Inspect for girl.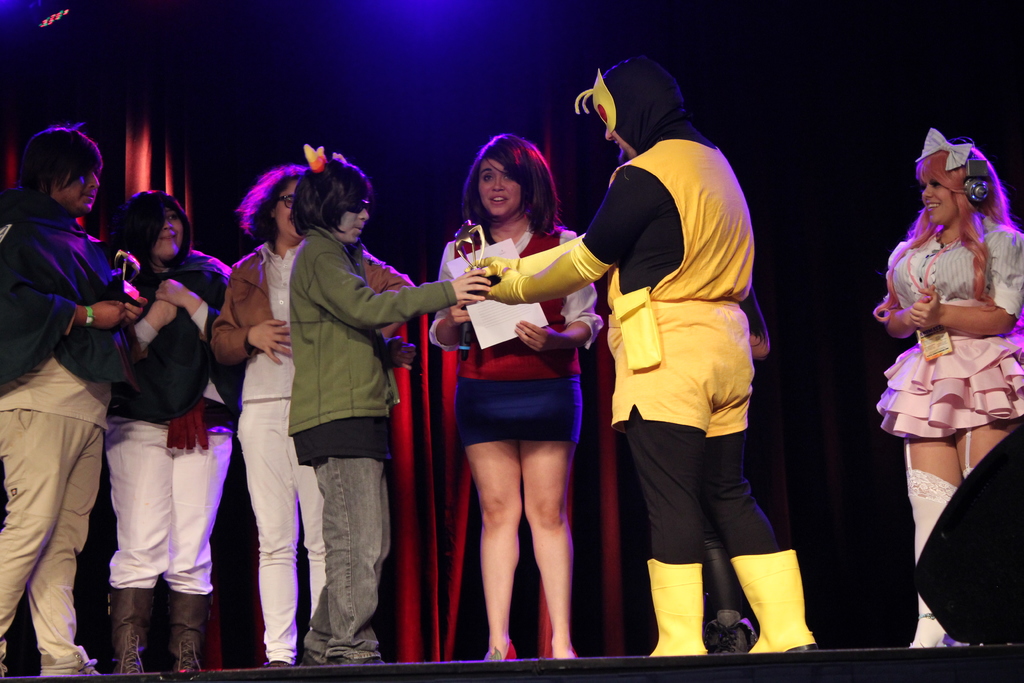
Inspection: {"left": 105, "top": 188, "right": 230, "bottom": 672}.
